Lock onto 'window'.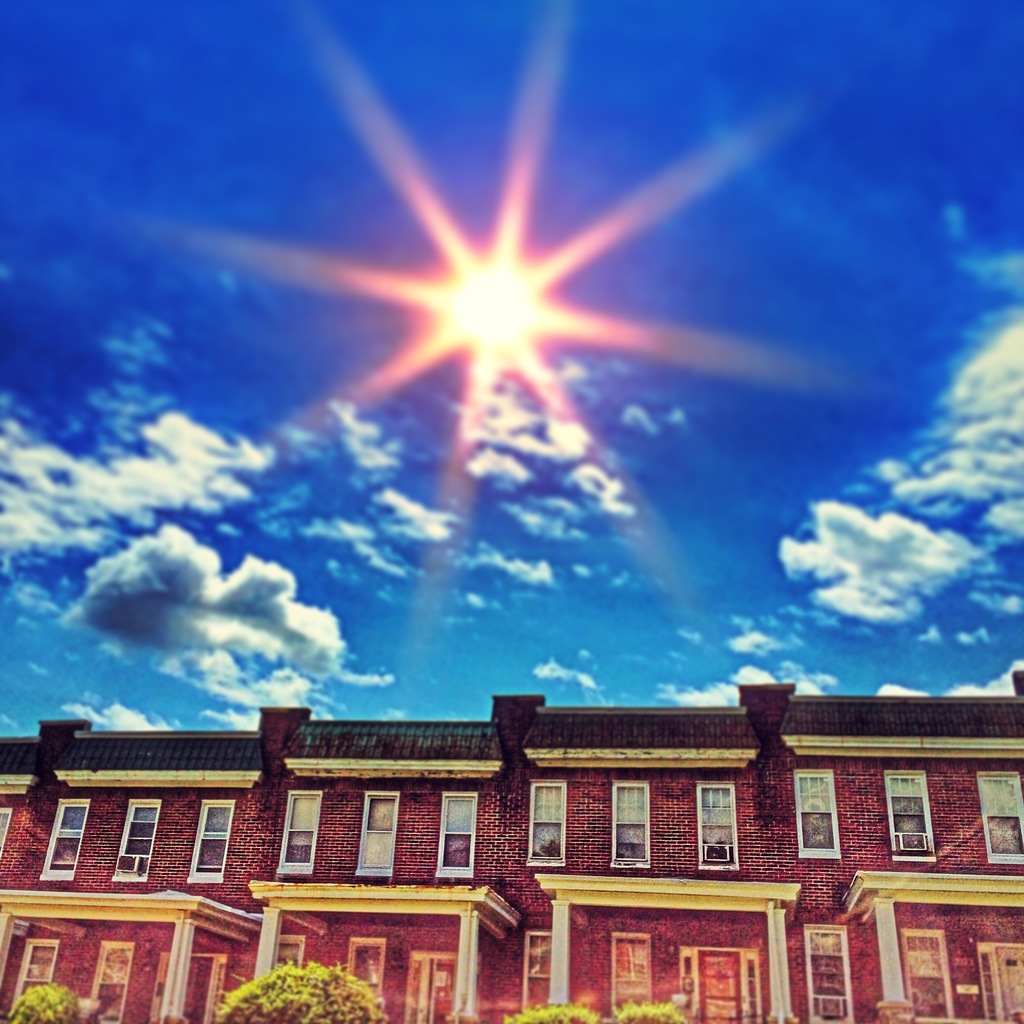
Locked: Rect(106, 797, 161, 883).
